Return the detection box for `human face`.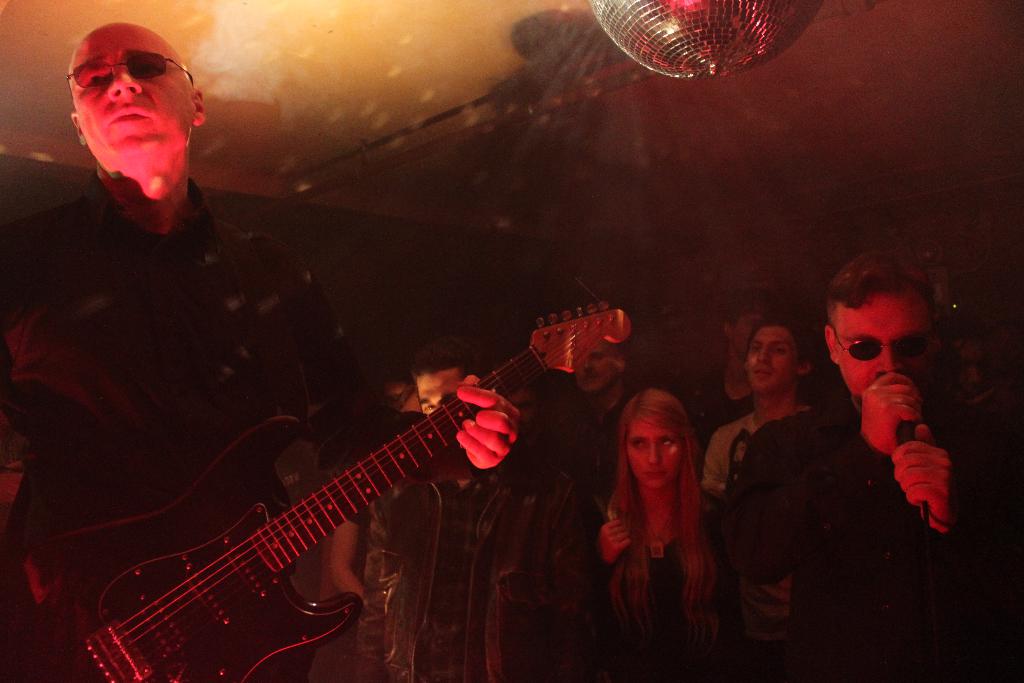
[left=833, top=293, right=936, bottom=411].
